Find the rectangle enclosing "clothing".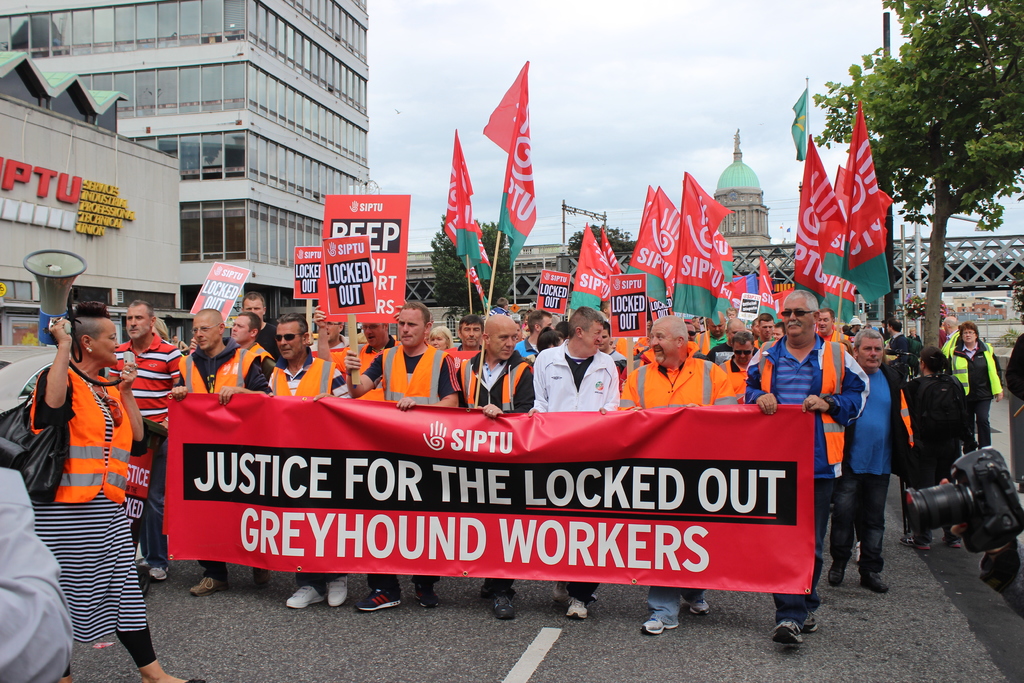
pyautogui.locateOnScreen(454, 352, 540, 585).
